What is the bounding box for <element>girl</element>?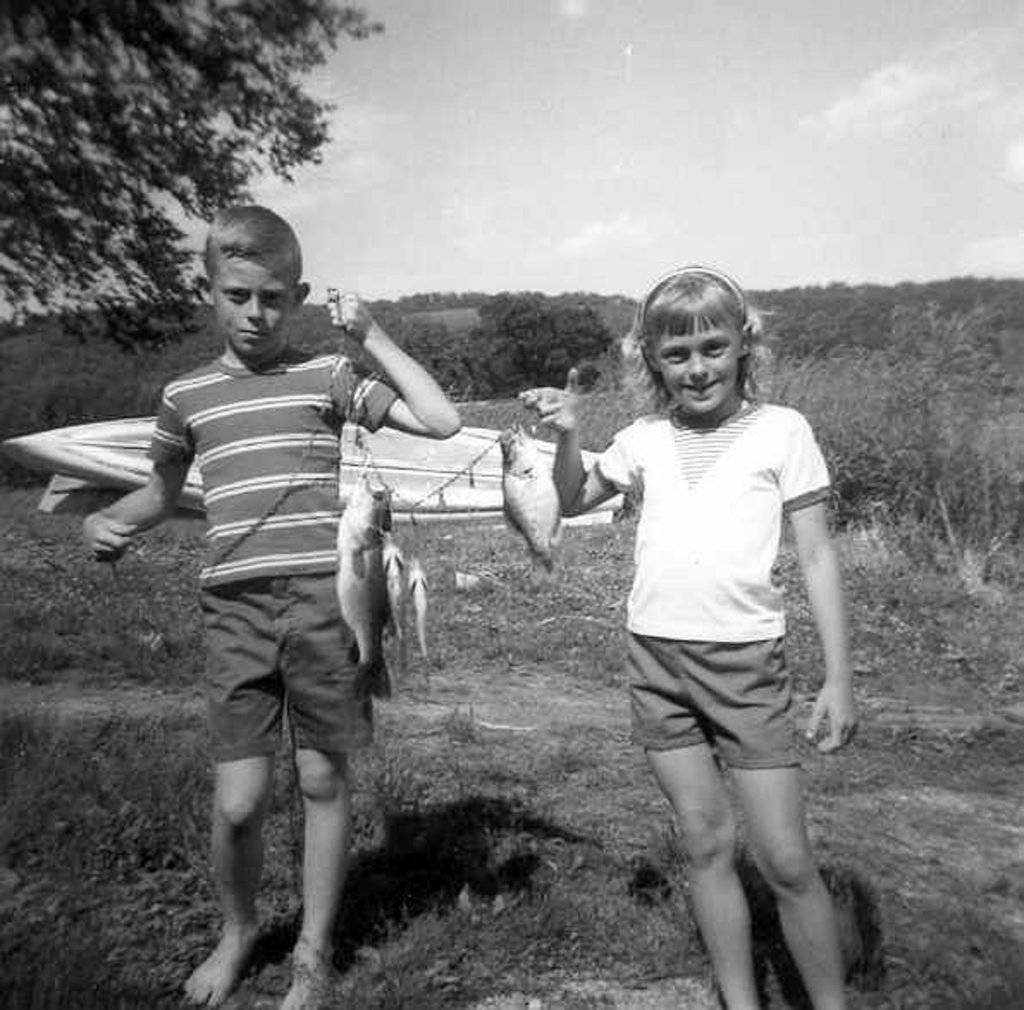
l=520, t=262, r=855, b=1008.
